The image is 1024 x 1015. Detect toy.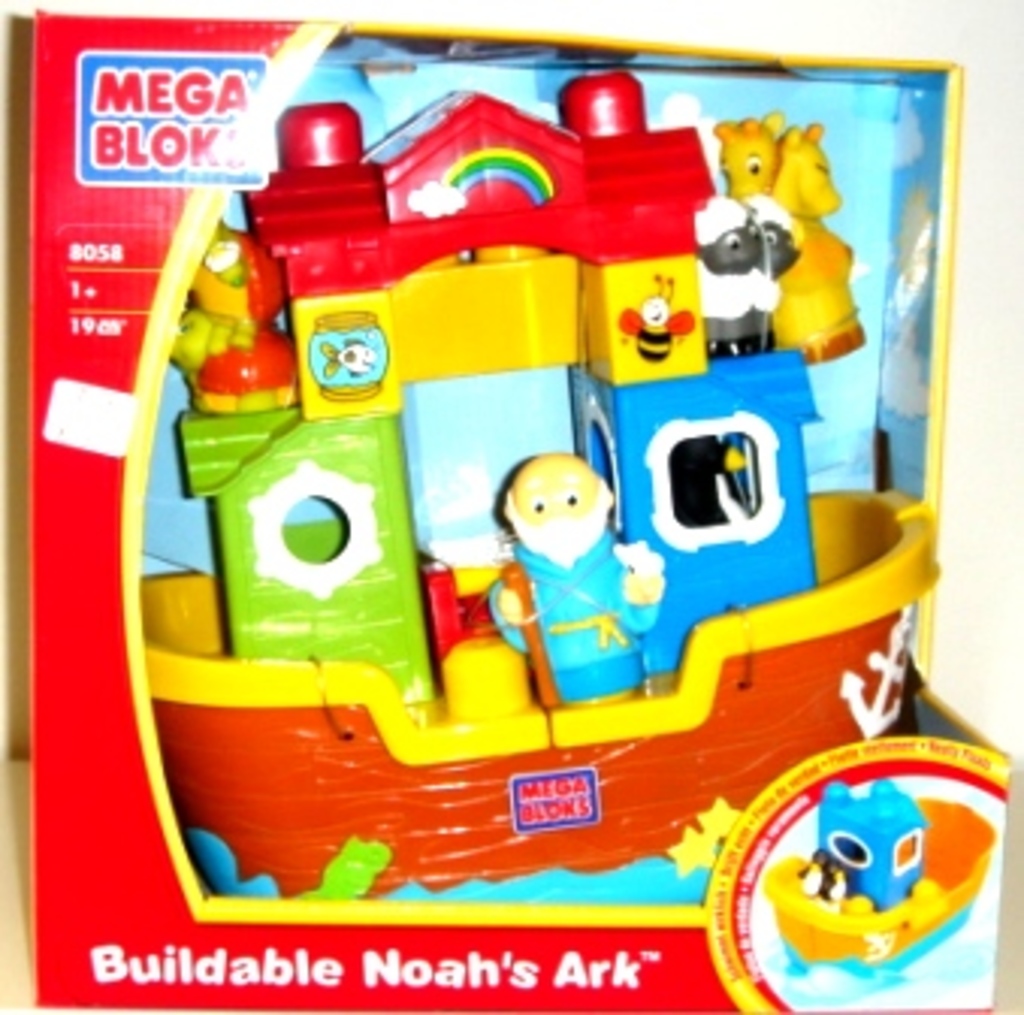
Detection: <bbox>707, 109, 870, 372</bbox>.
